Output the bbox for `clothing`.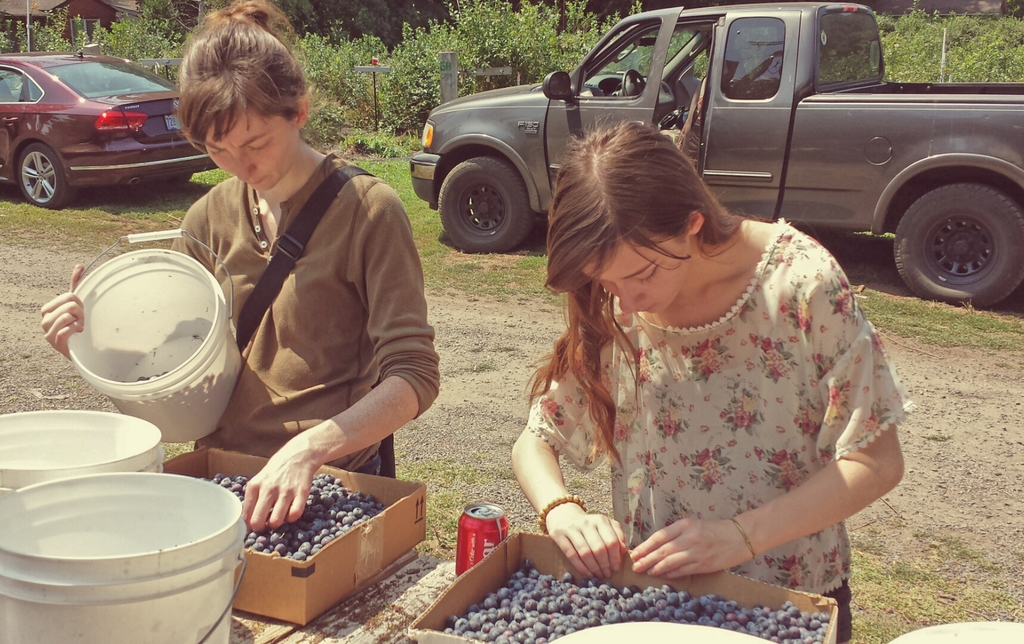
<bbox>171, 150, 441, 480</bbox>.
